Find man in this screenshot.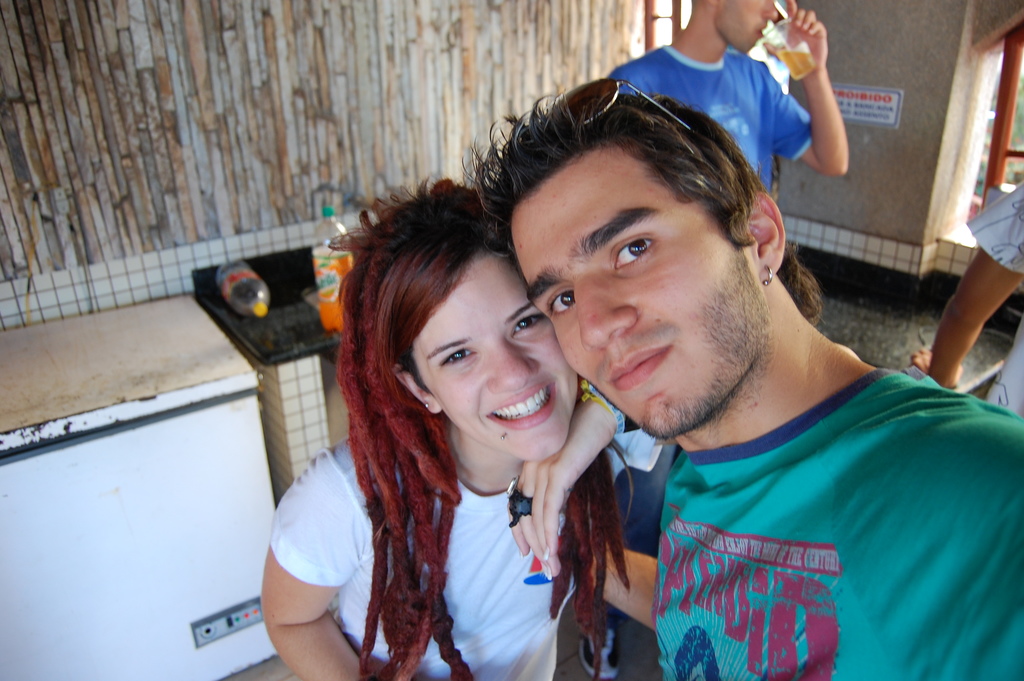
The bounding box for man is x1=930, y1=181, x2=1023, y2=418.
